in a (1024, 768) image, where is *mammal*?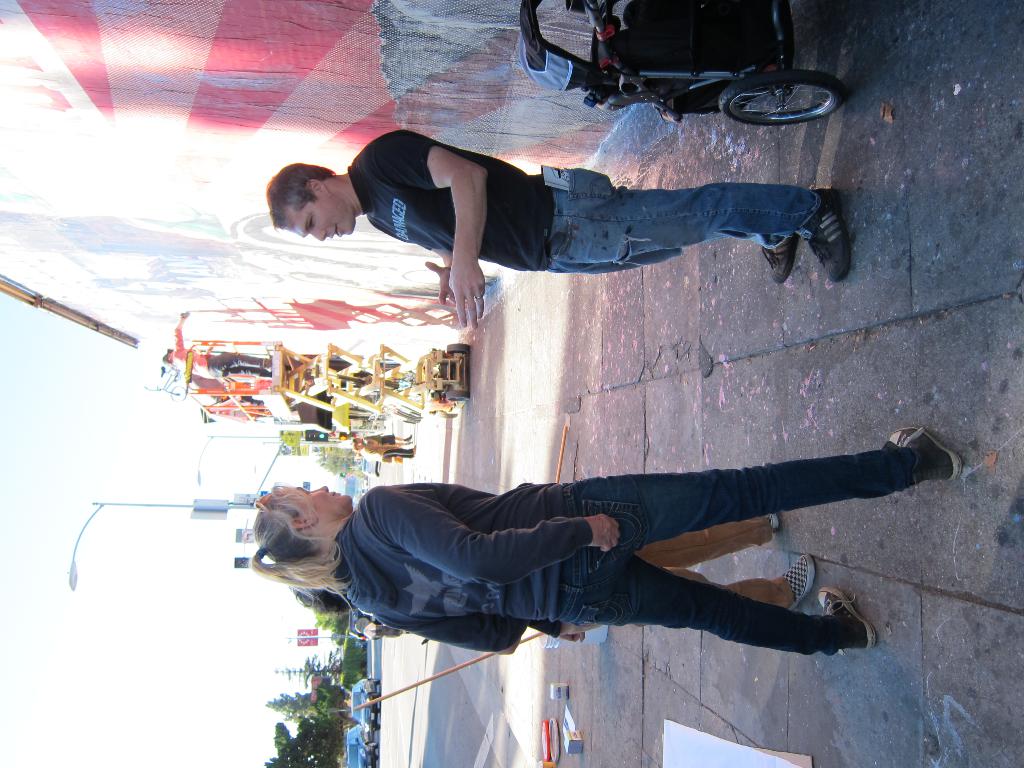
pyautogui.locateOnScreen(295, 506, 817, 637).
